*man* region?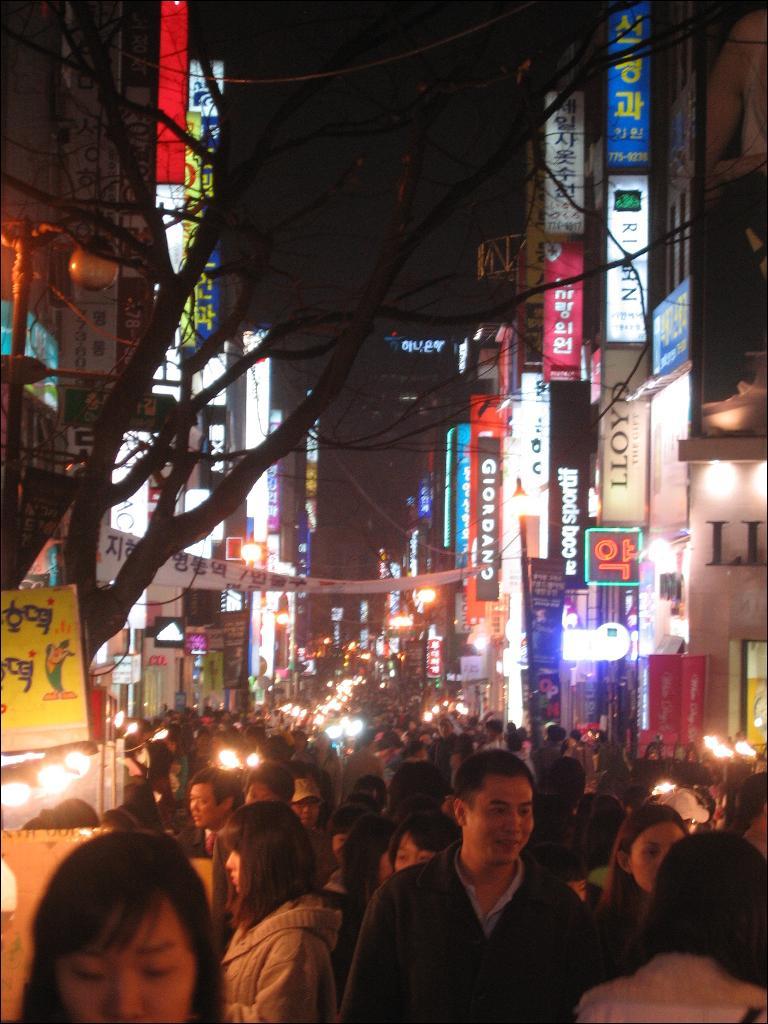
181/768/250/861
